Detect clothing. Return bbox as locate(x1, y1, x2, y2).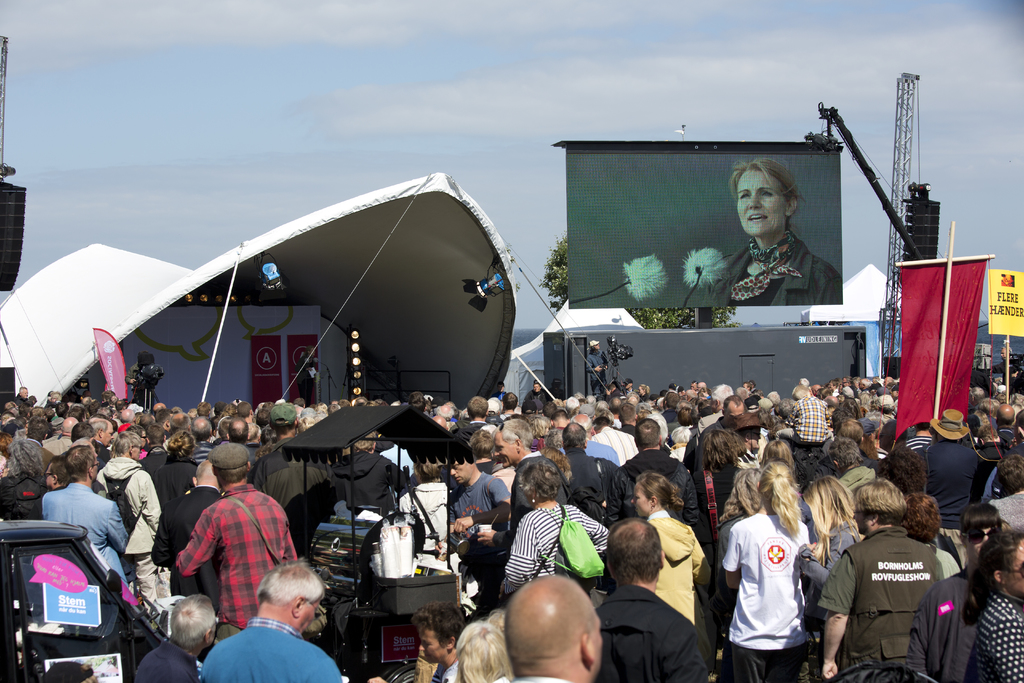
locate(983, 593, 1023, 677).
